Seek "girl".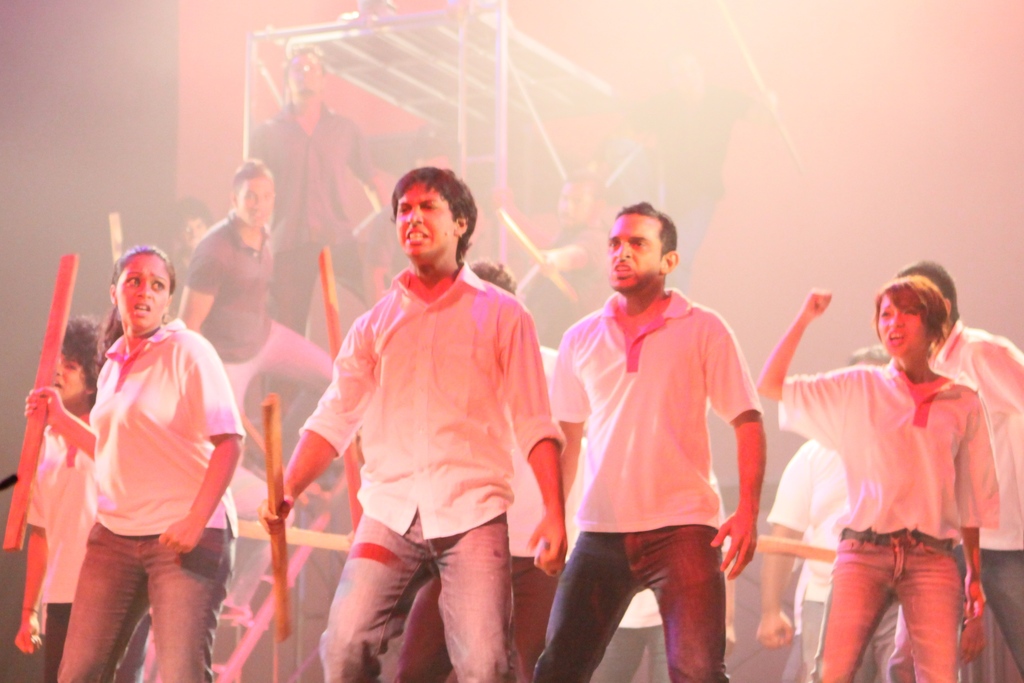
pyautogui.locateOnScreen(755, 277, 1000, 682).
